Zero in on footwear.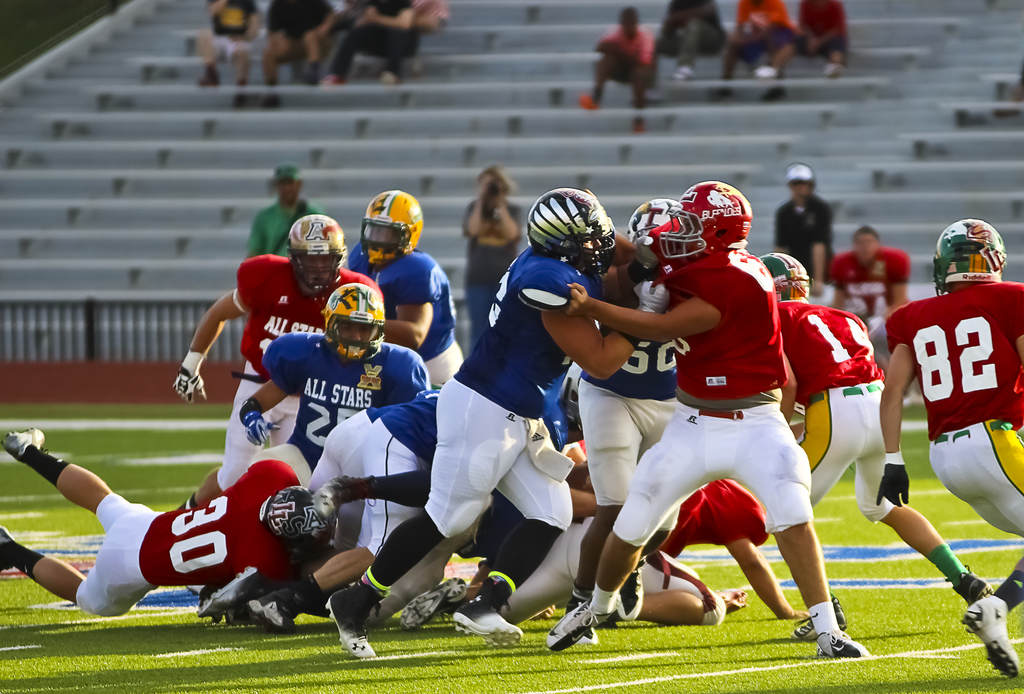
Zeroed in: {"left": 788, "top": 595, "right": 851, "bottom": 636}.
